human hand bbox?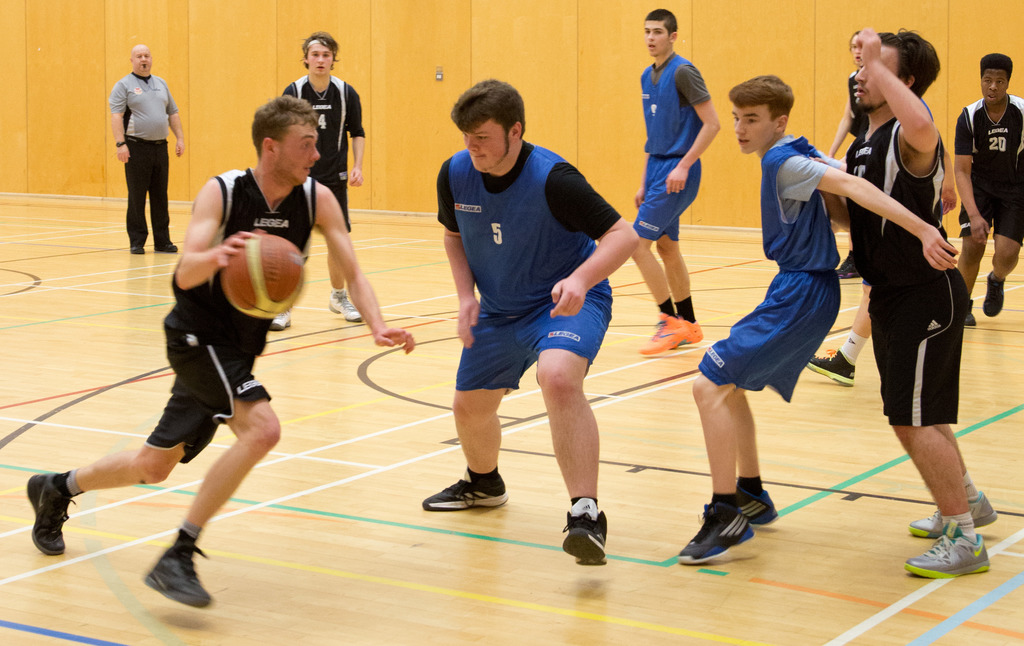
left=925, top=230, right=961, bottom=272
